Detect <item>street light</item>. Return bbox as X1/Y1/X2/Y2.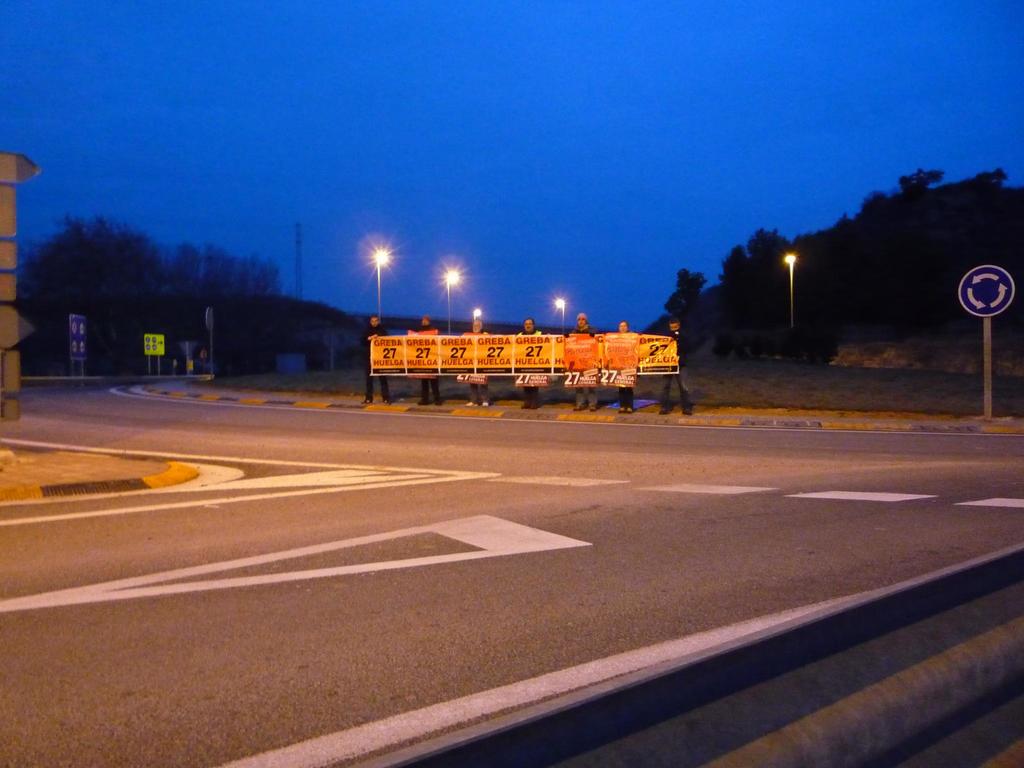
366/251/394/324.
